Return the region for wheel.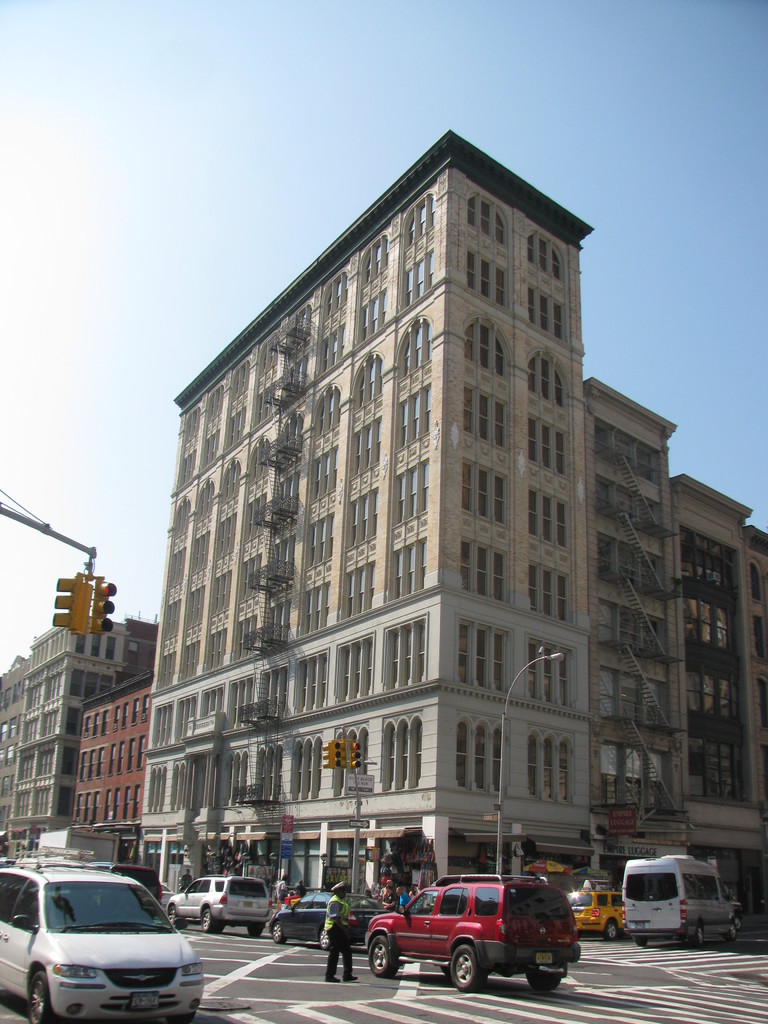
168 903 180 927.
